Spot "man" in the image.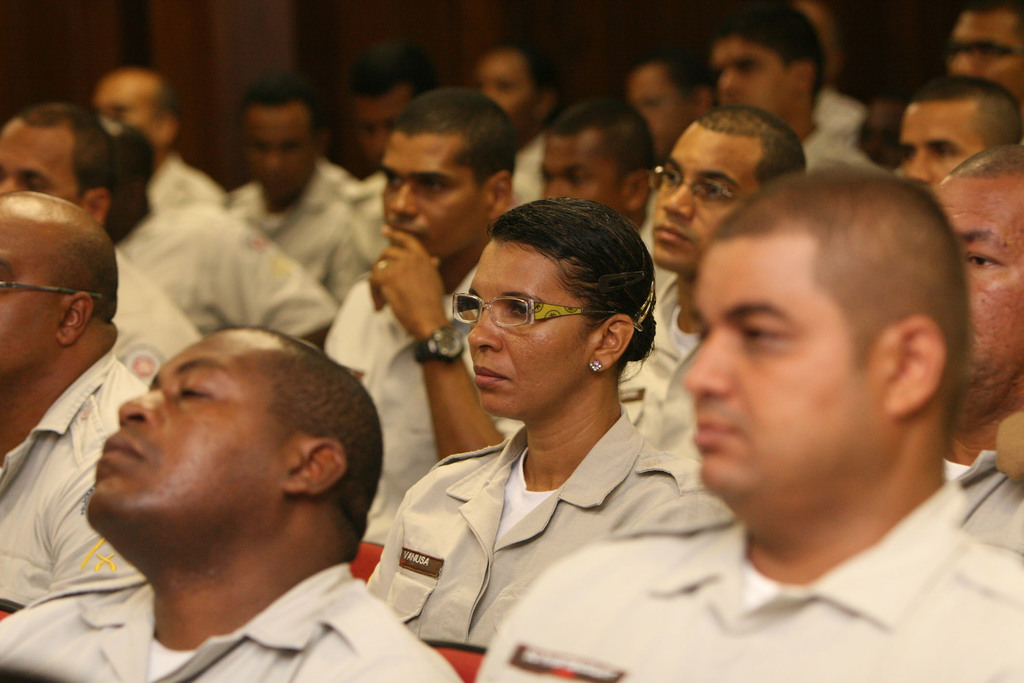
"man" found at {"x1": 943, "y1": 0, "x2": 1023, "y2": 109}.
